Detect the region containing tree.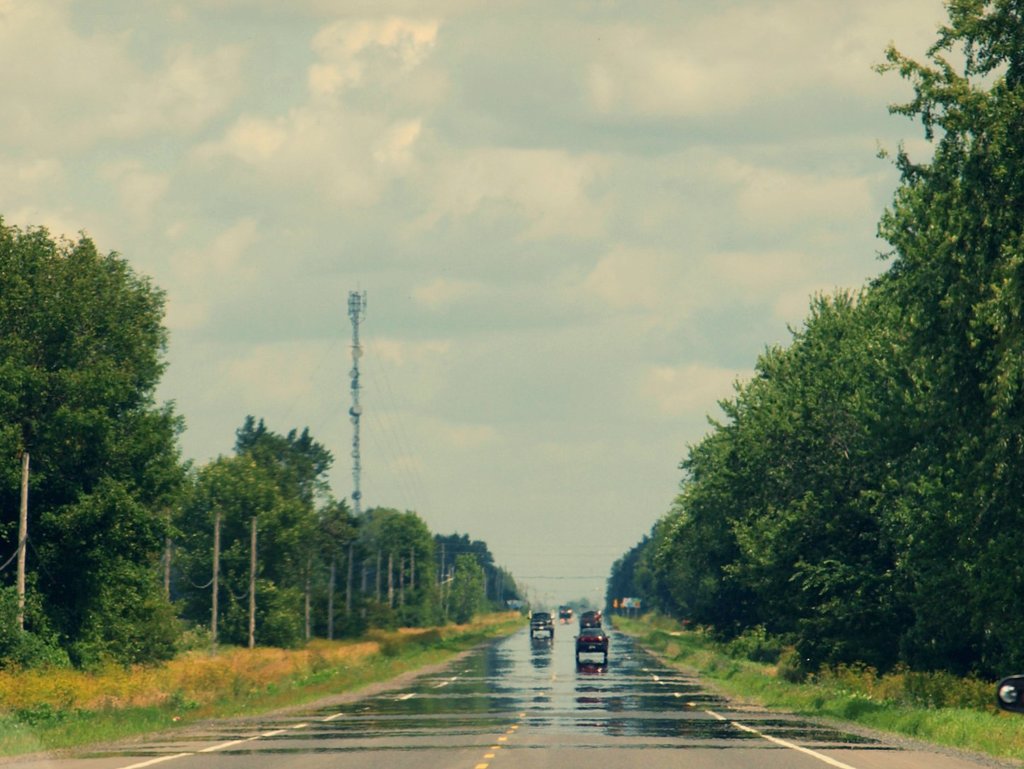
Rect(170, 449, 310, 645).
